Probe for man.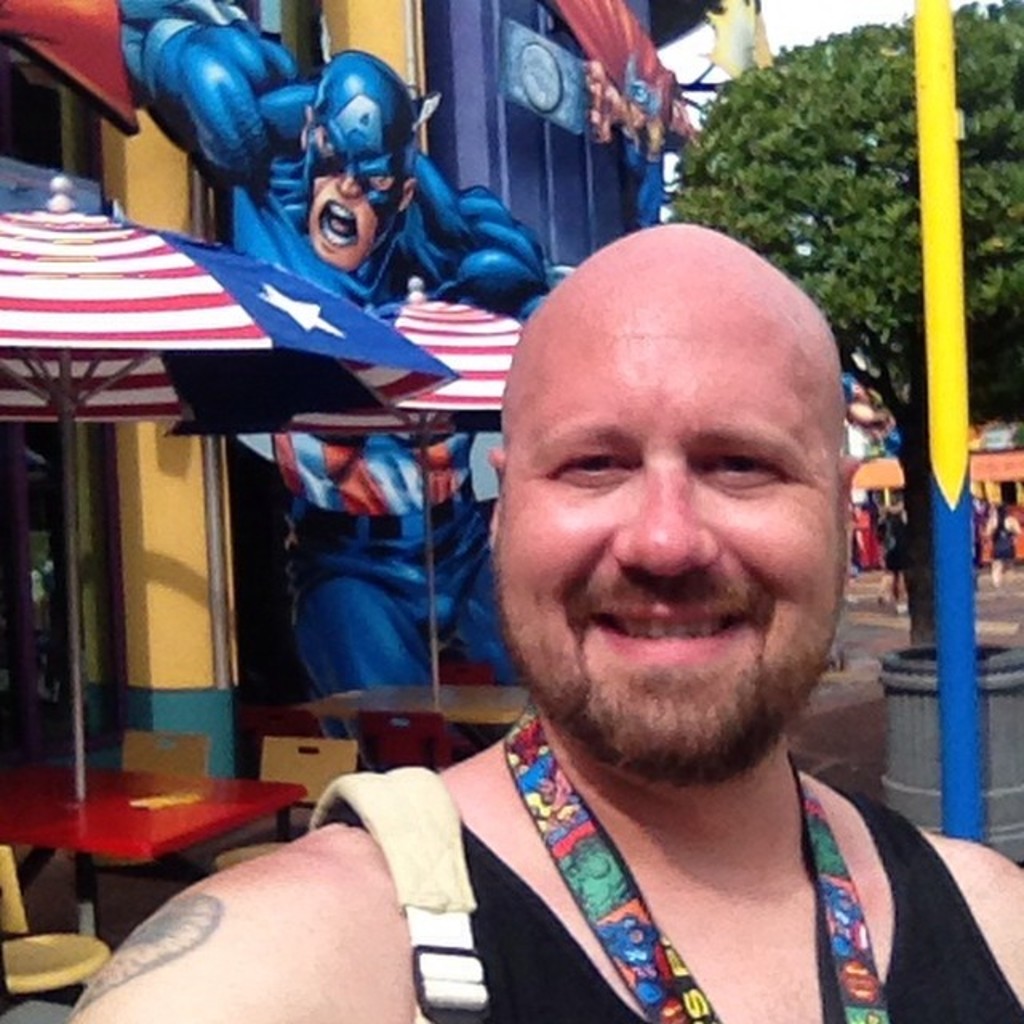
Probe result: 110:0:581:702.
